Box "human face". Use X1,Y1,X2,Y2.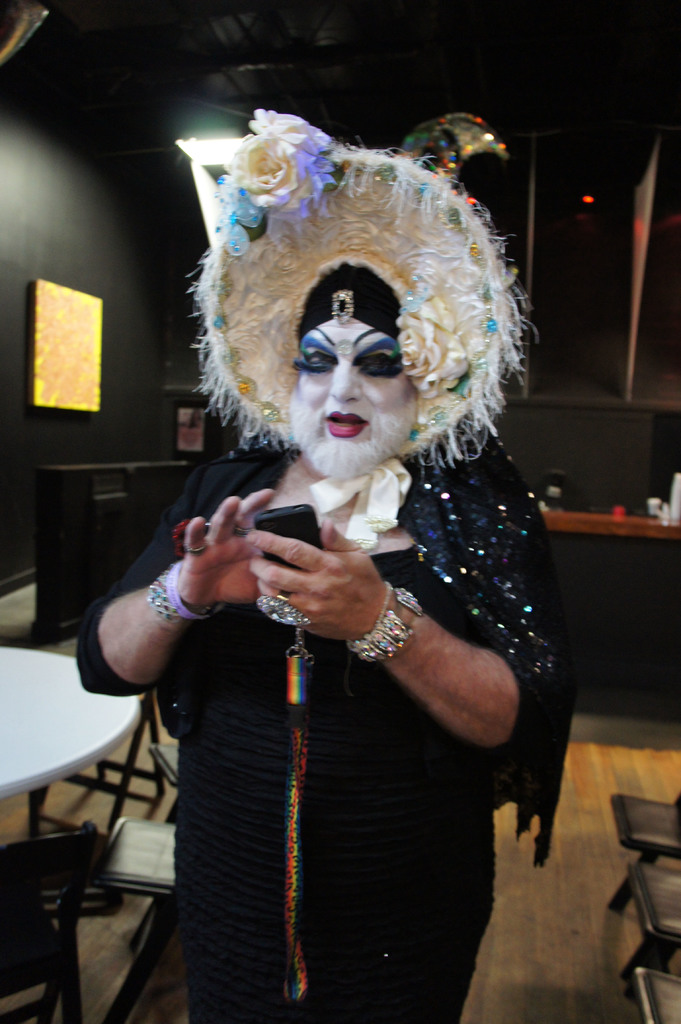
275,312,430,481.
